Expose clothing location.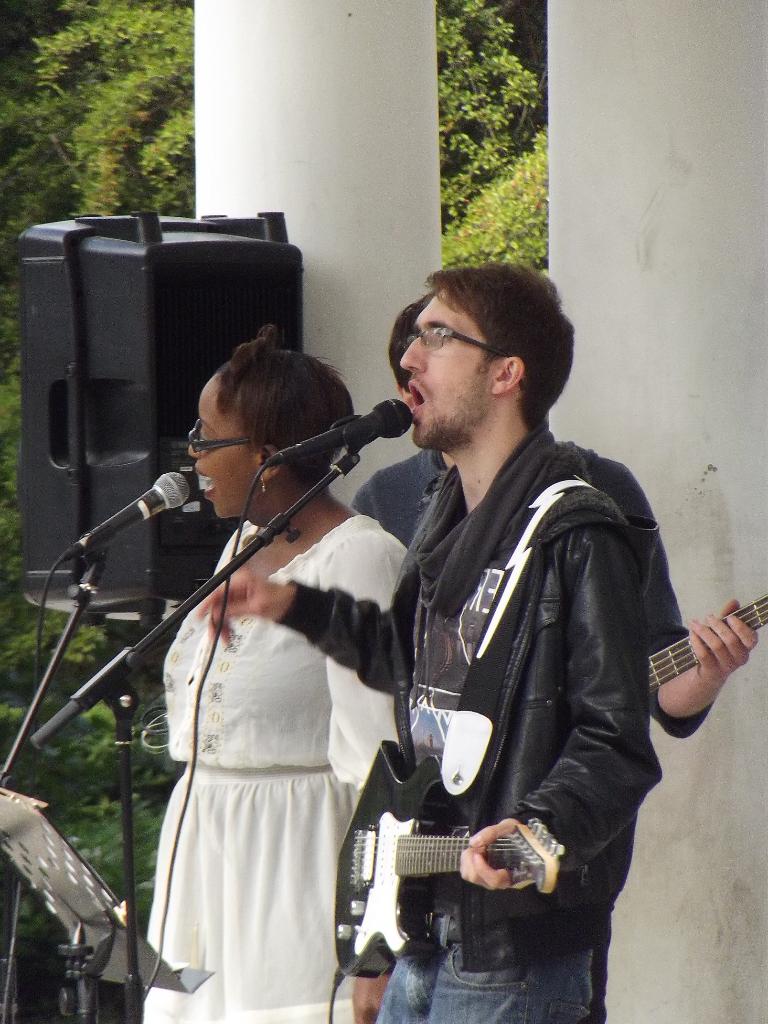
Exposed at [141, 514, 408, 1023].
